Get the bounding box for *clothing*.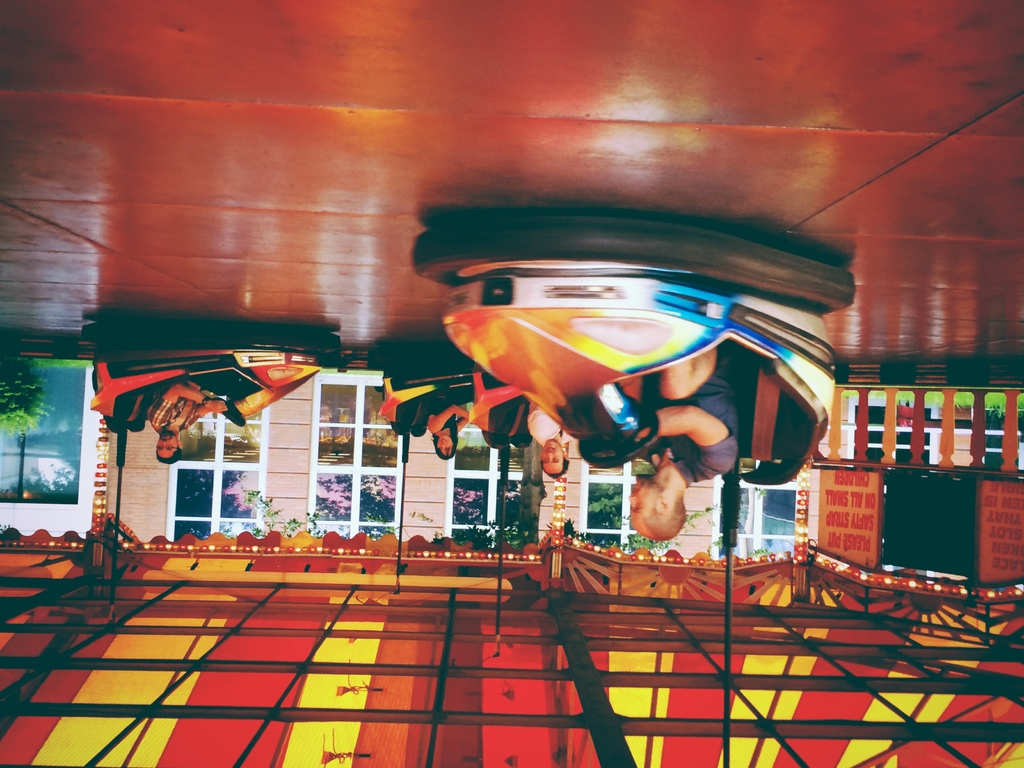
select_region(144, 390, 209, 442).
